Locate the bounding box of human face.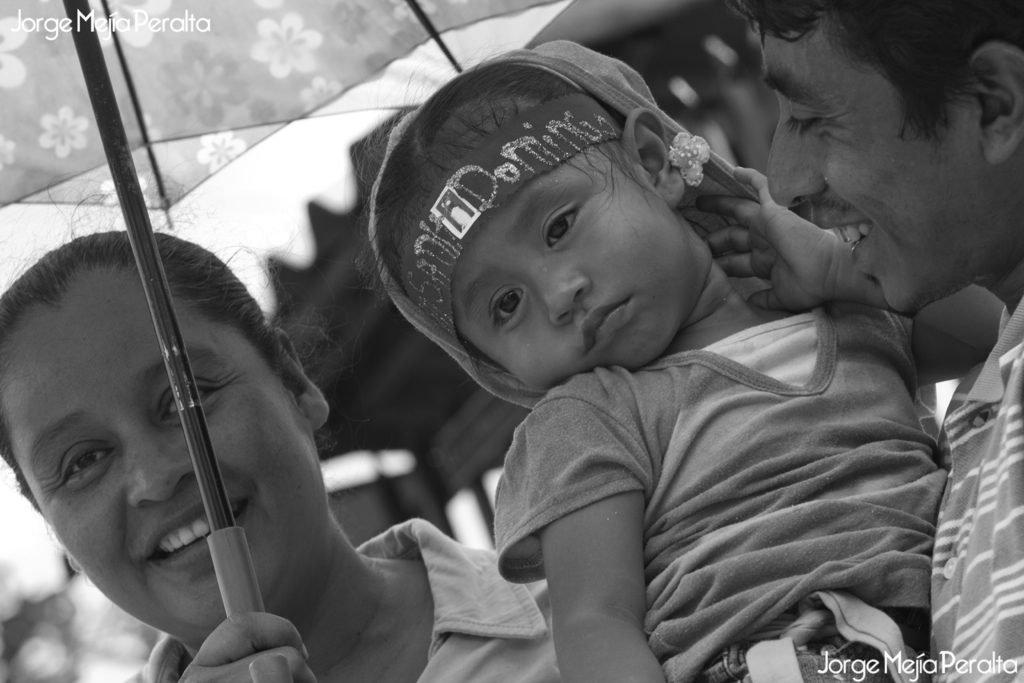
Bounding box: box=[447, 136, 700, 390].
